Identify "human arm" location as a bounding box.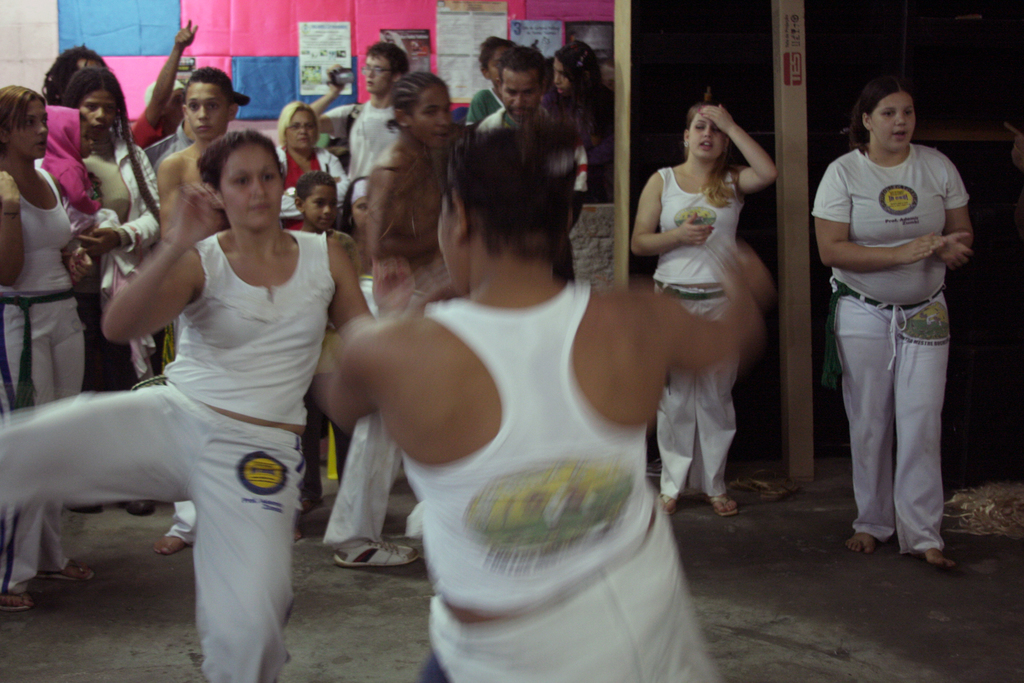
81:144:168:257.
